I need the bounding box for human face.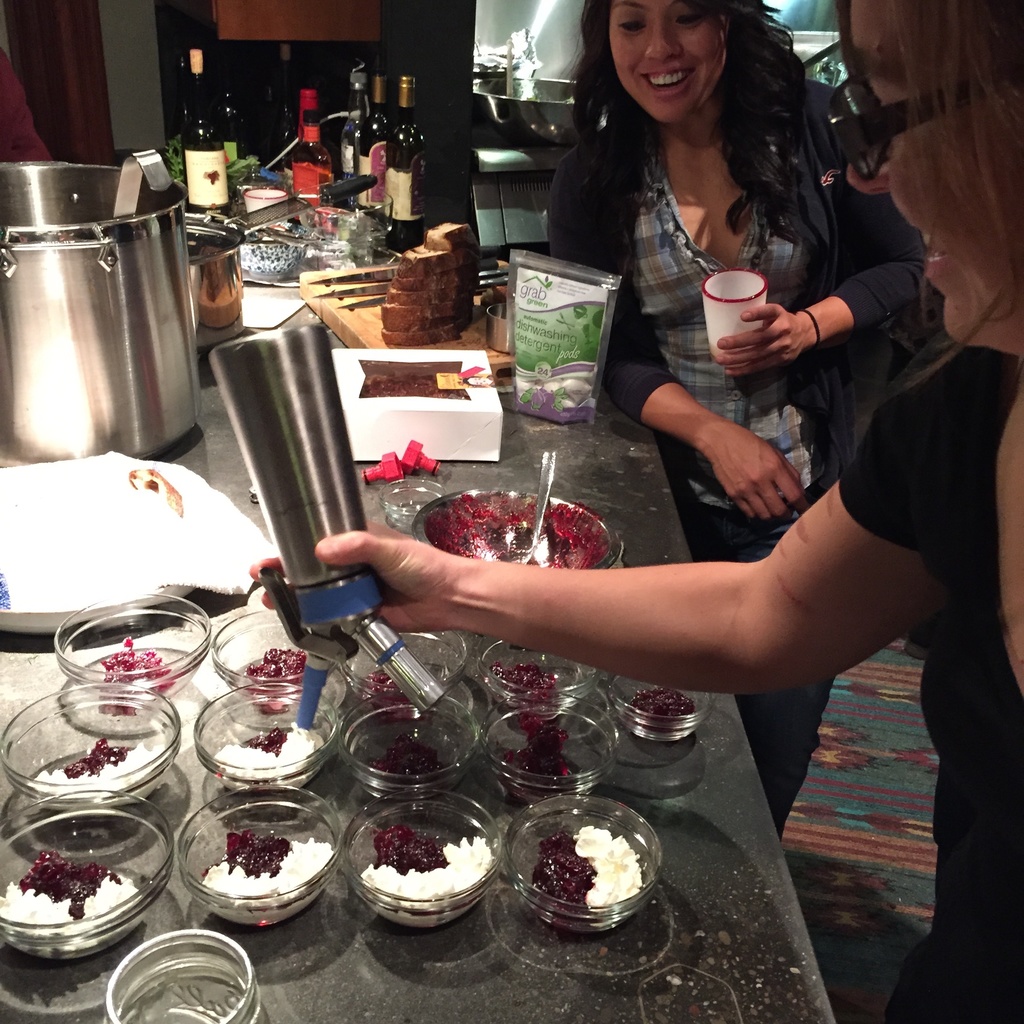
Here it is: <box>845,0,994,340</box>.
